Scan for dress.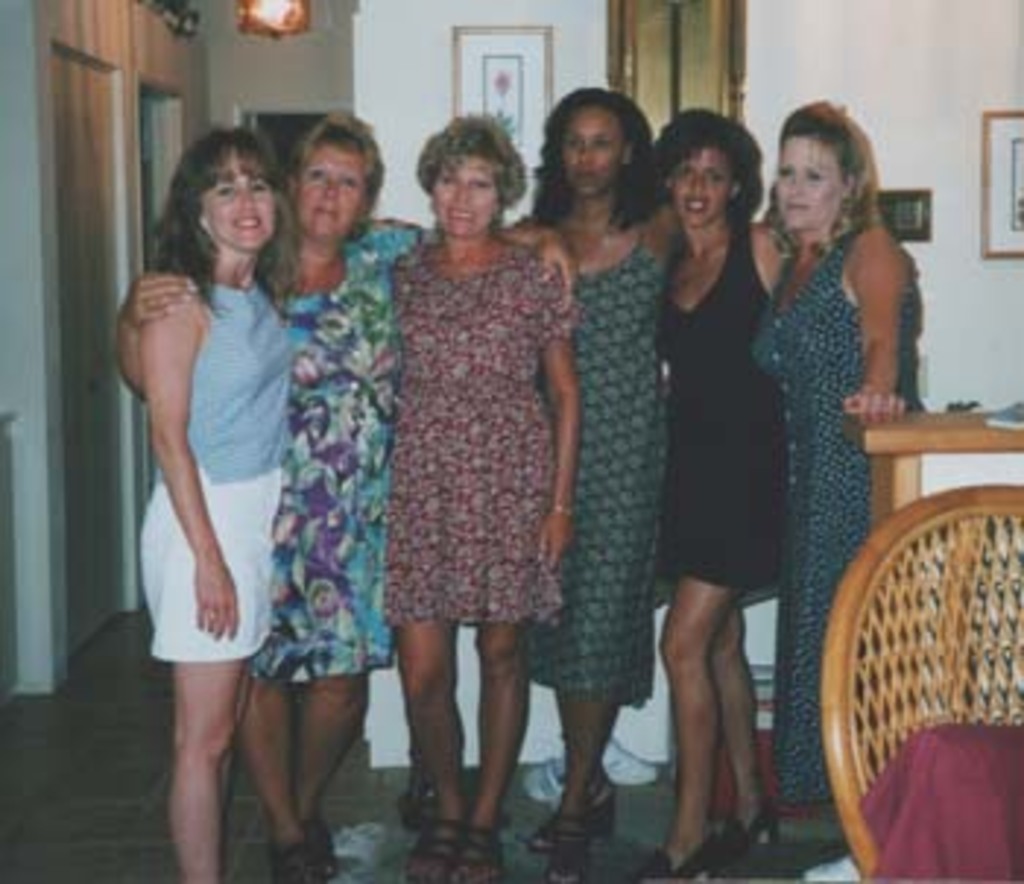
Scan result: (527, 202, 658, 711).
